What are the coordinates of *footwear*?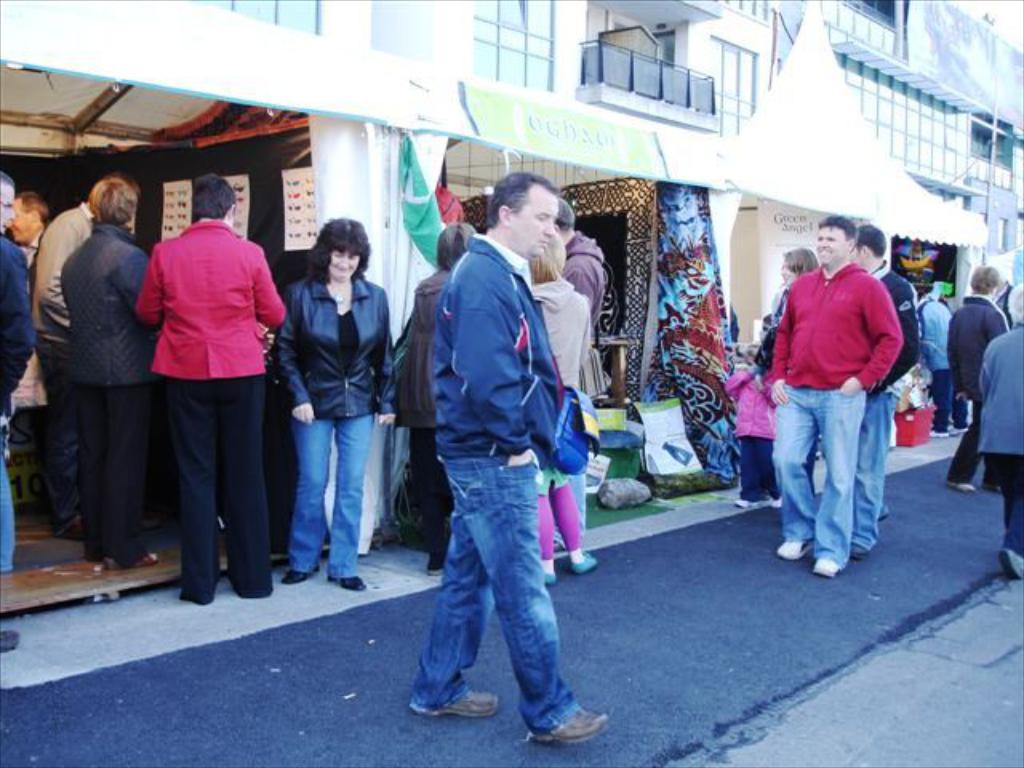
(left=733, top=494, right=754, bottom=507).
